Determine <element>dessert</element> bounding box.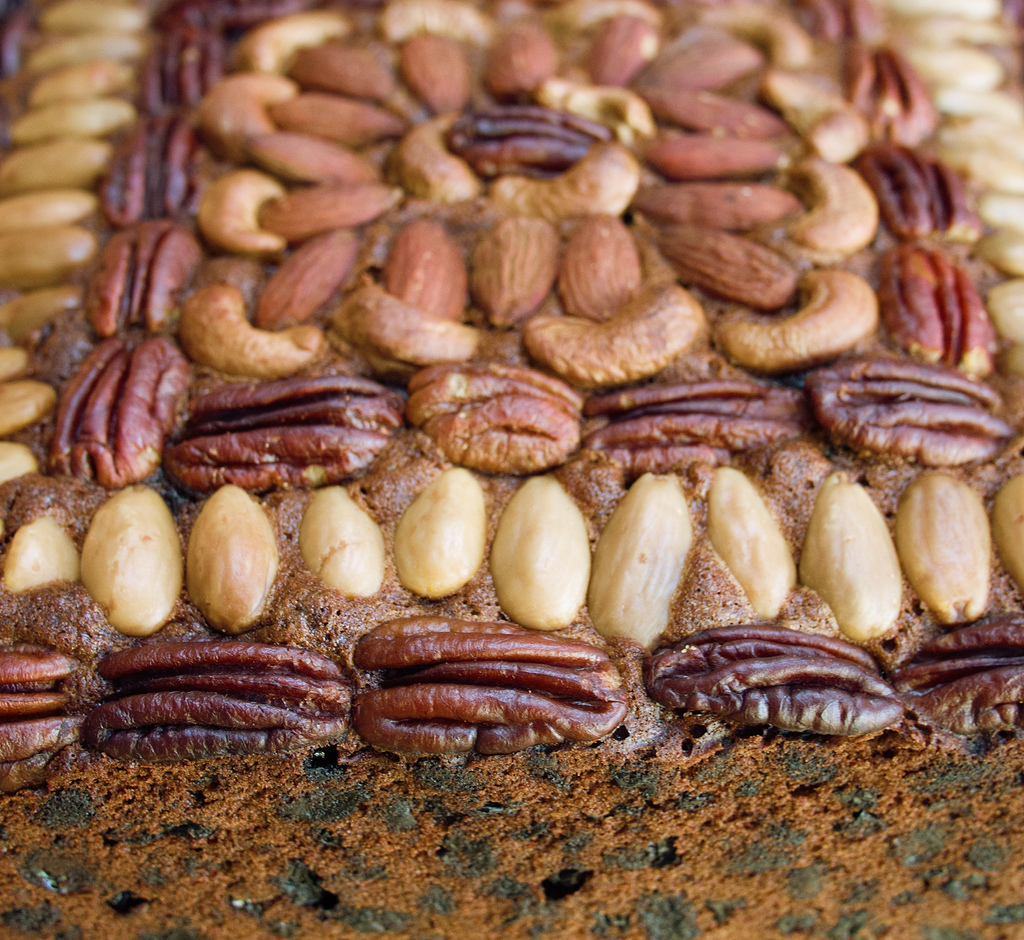
Determined: 31,68,127,106.
